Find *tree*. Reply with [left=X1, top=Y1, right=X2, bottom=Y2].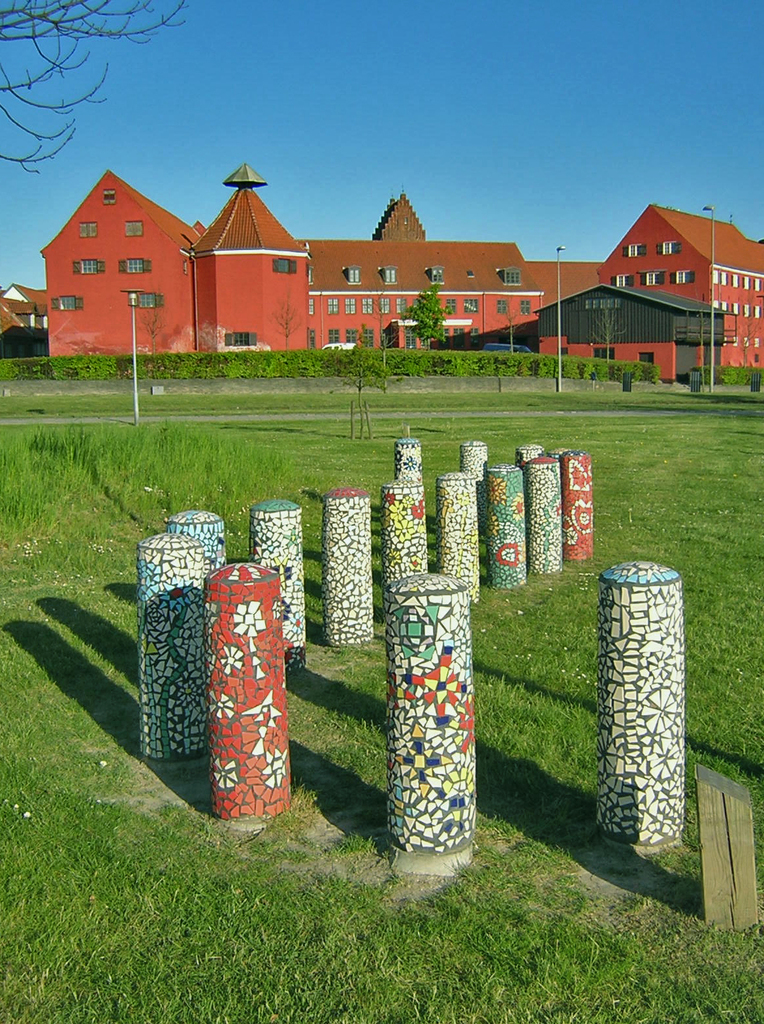
[left=590, top=284, right=629, bottom=368].
